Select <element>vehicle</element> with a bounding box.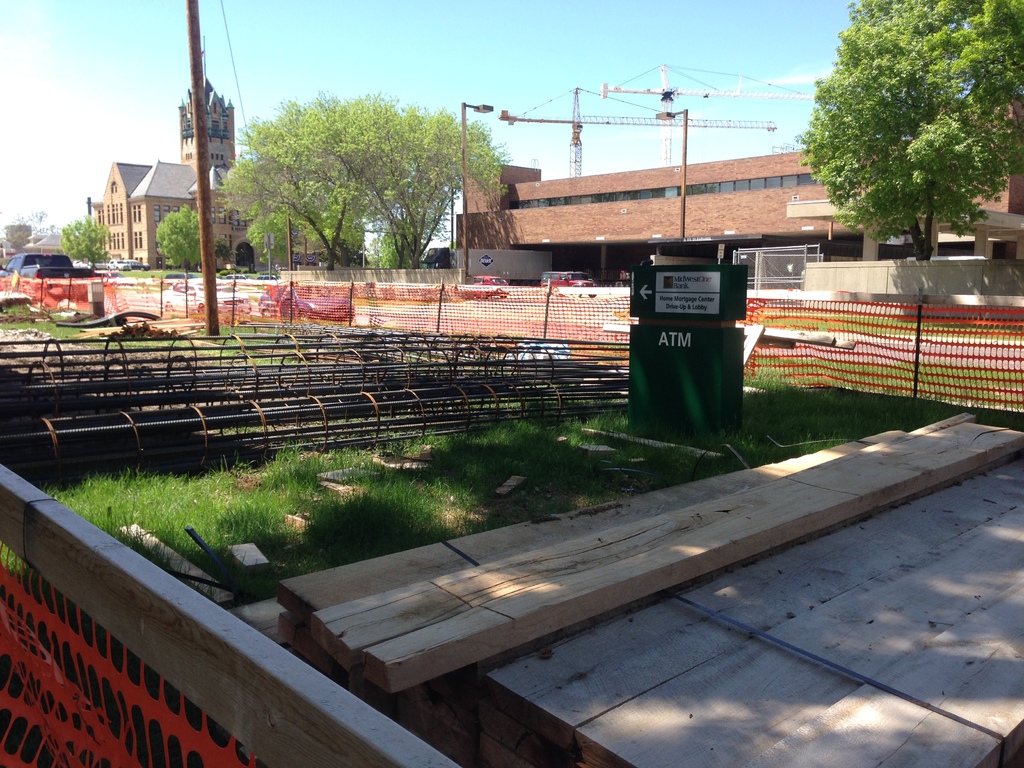
253:275:276:284.
